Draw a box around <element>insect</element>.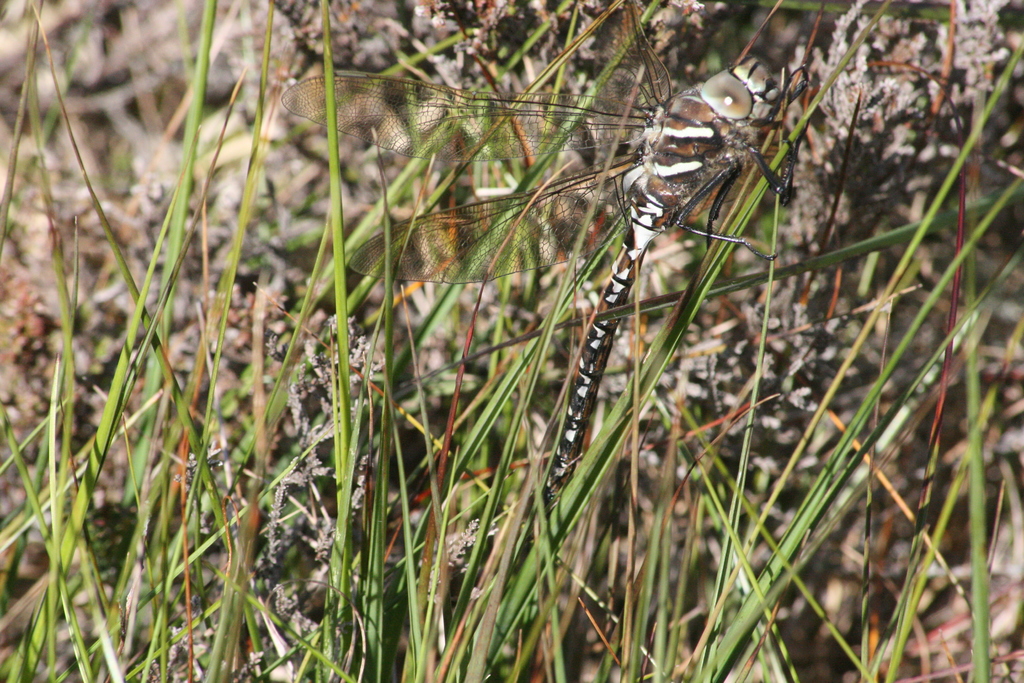
pyautogui.locateOnScreen(275, 0, 792, 523).
